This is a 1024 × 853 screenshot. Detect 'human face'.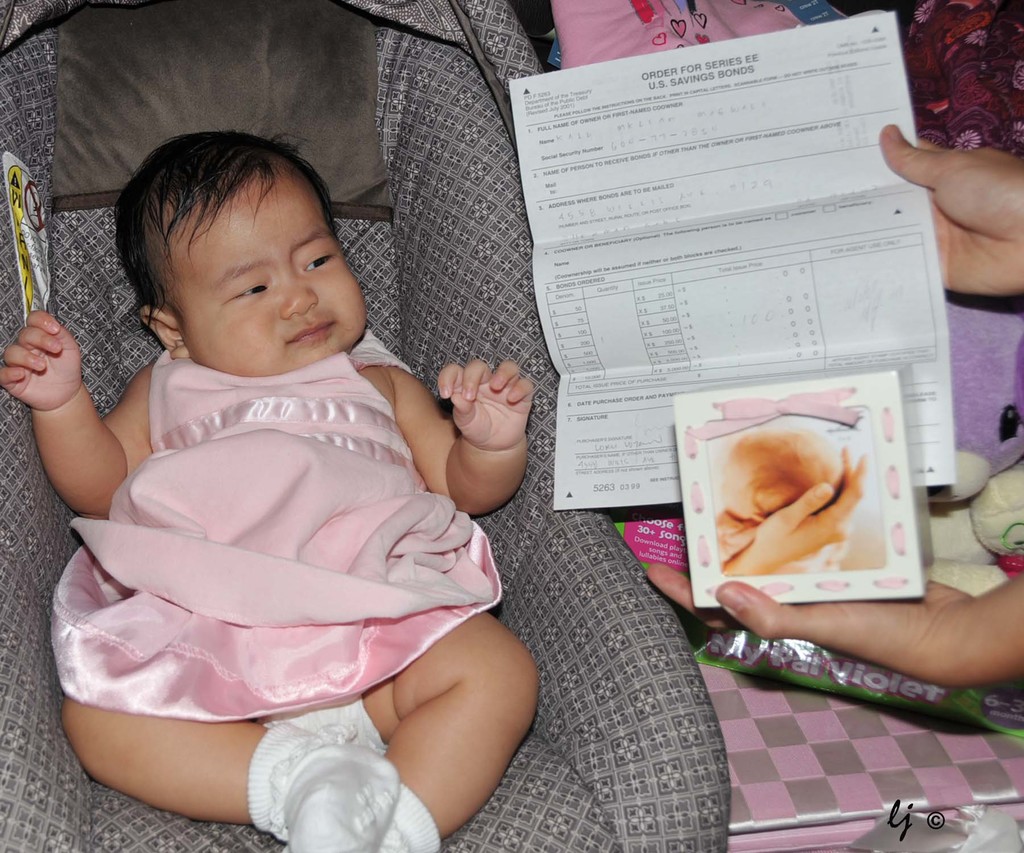
(172,186,365,378).
